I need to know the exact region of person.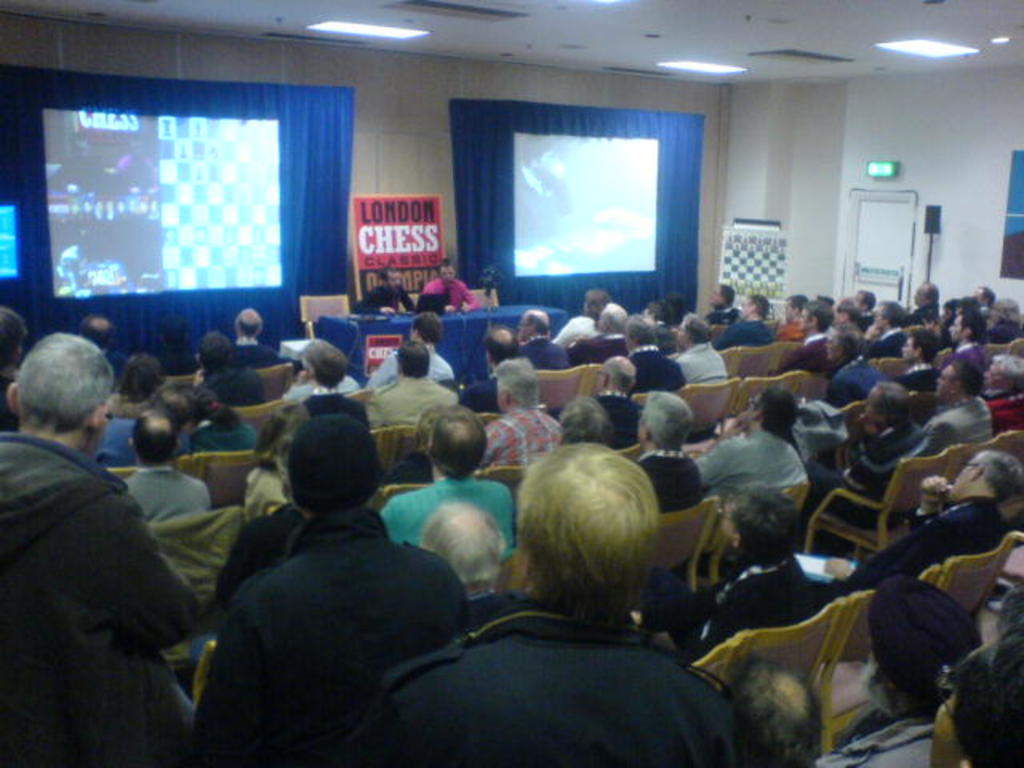
Region: region(272, 347, 373, 458).
